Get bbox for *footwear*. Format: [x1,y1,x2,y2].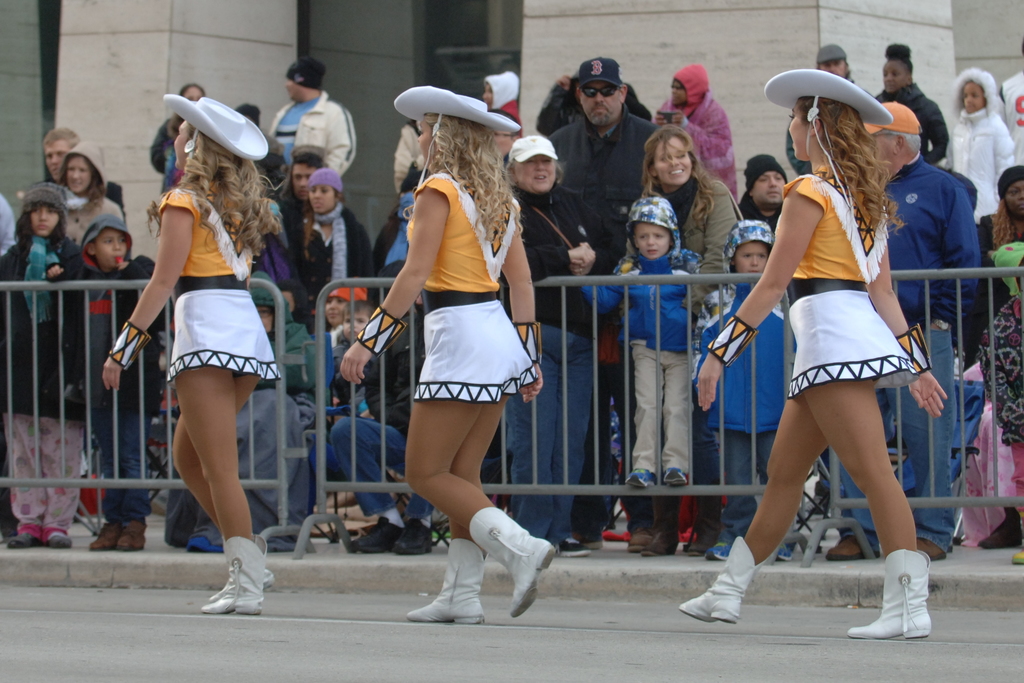
[470,508,556,616].
